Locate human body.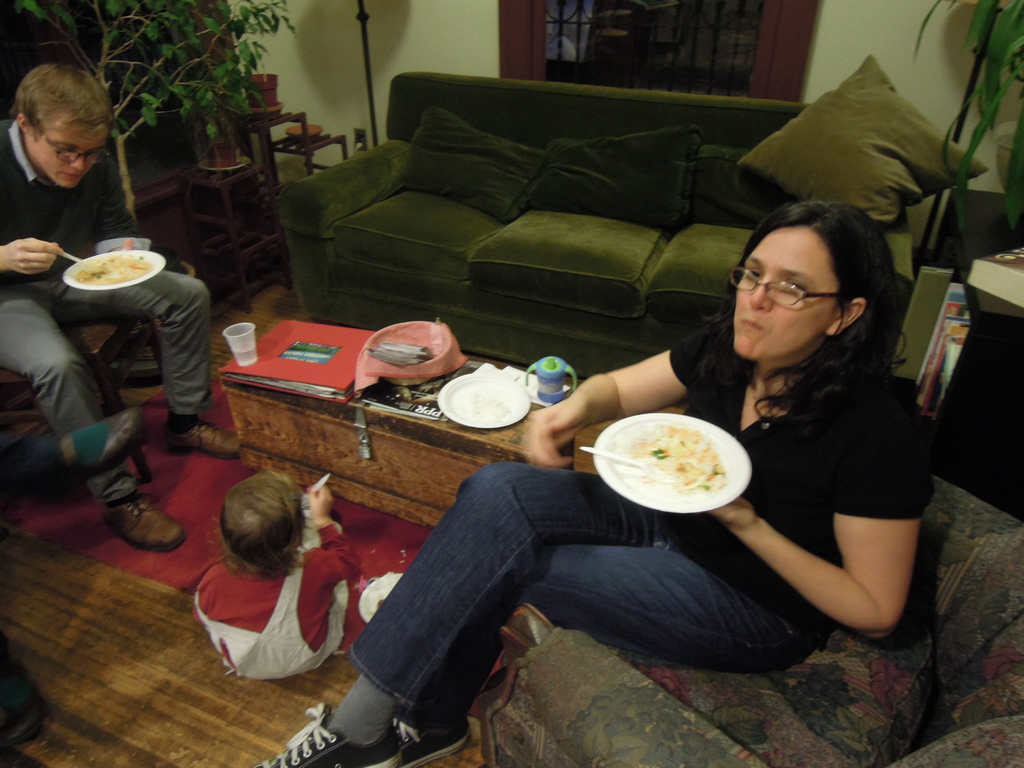
Bounding box: (3, 405, 154, 507).
